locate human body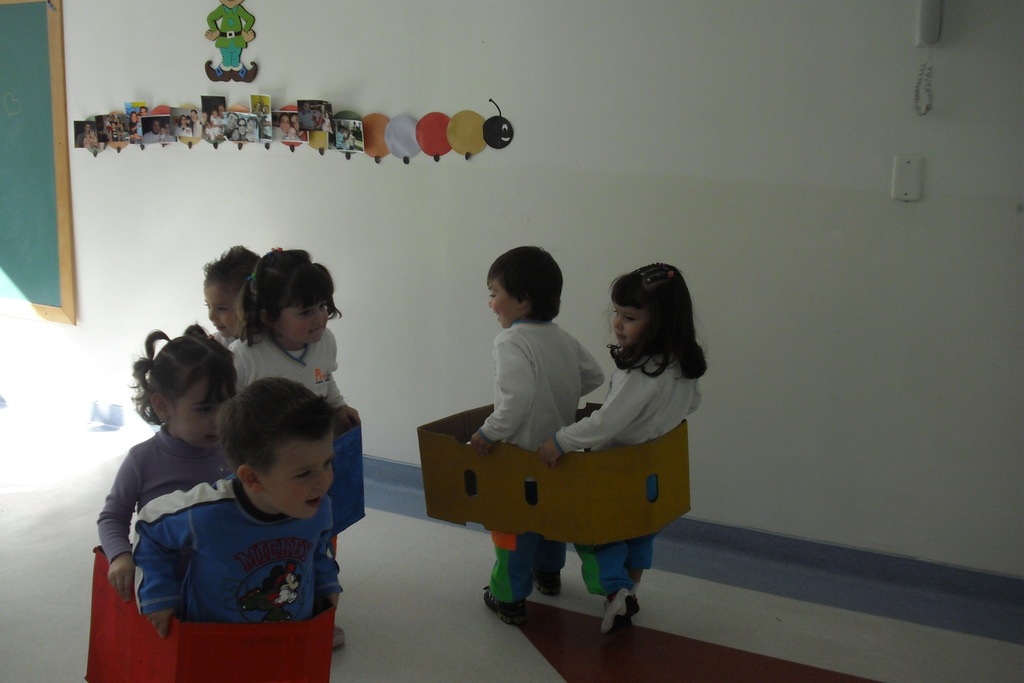
(x1=468, y1=246, x2=605, y2=604)
